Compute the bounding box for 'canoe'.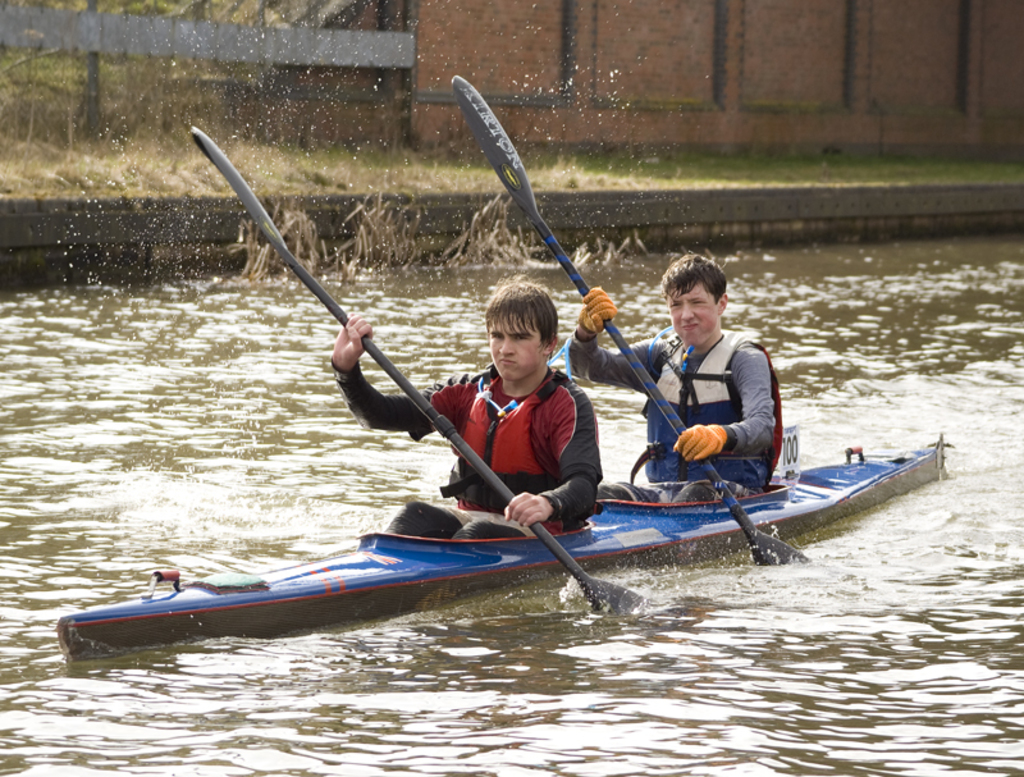
(left=74, top=428, right=937, bottom=652).
